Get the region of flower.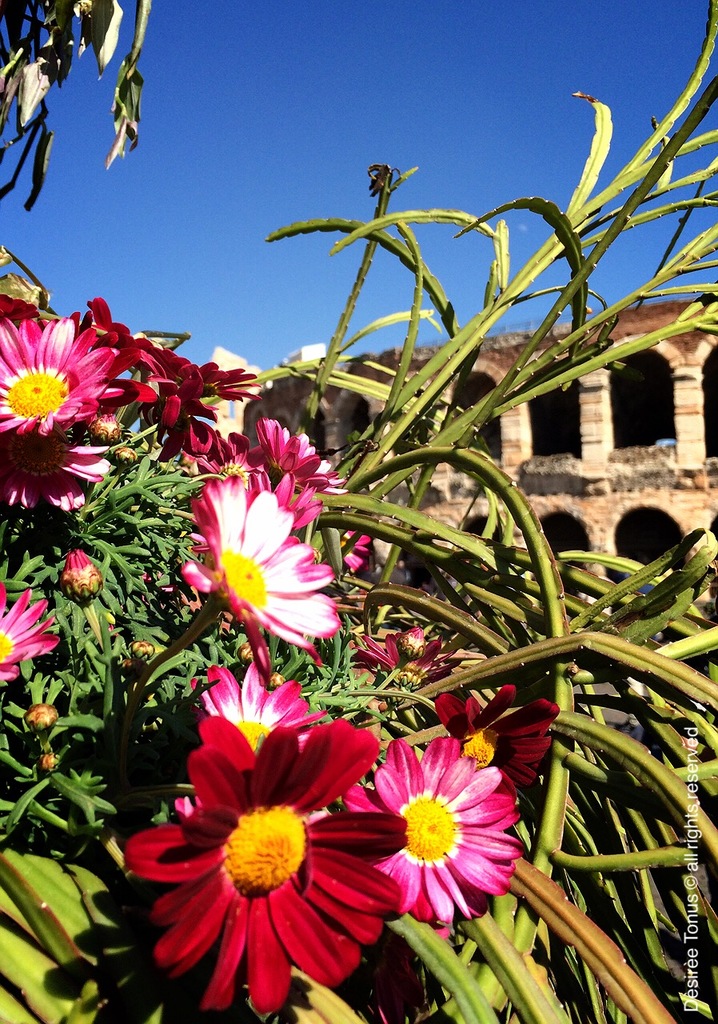
x1=126 y1=698 x2=421 y2=1006.
